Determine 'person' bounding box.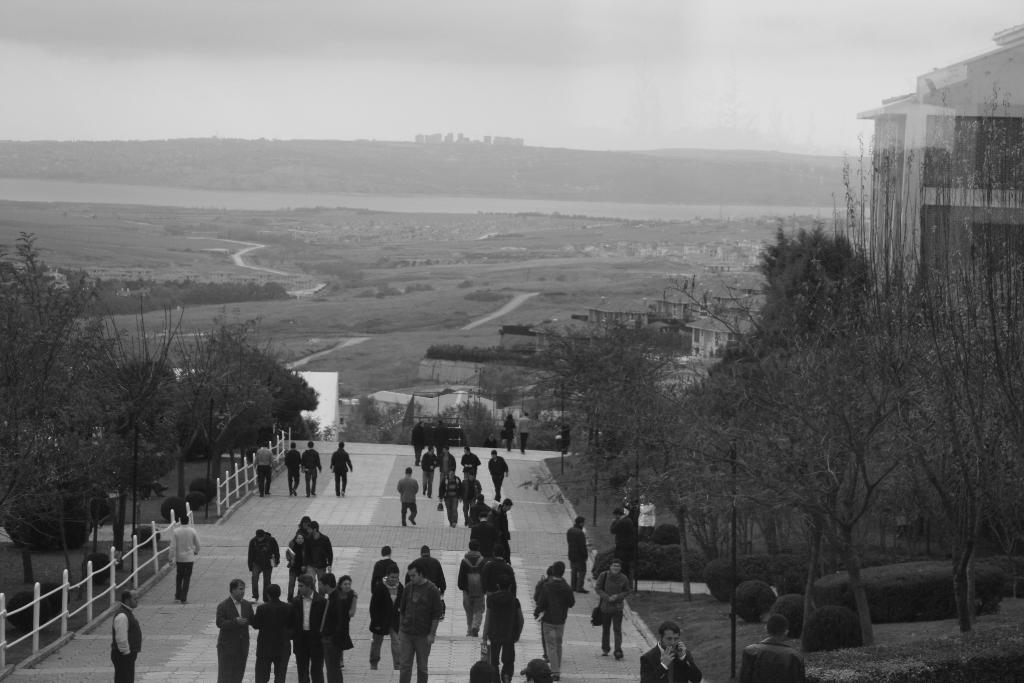
Determined: <bbox>535, 559, 574, 672</bbox>.
